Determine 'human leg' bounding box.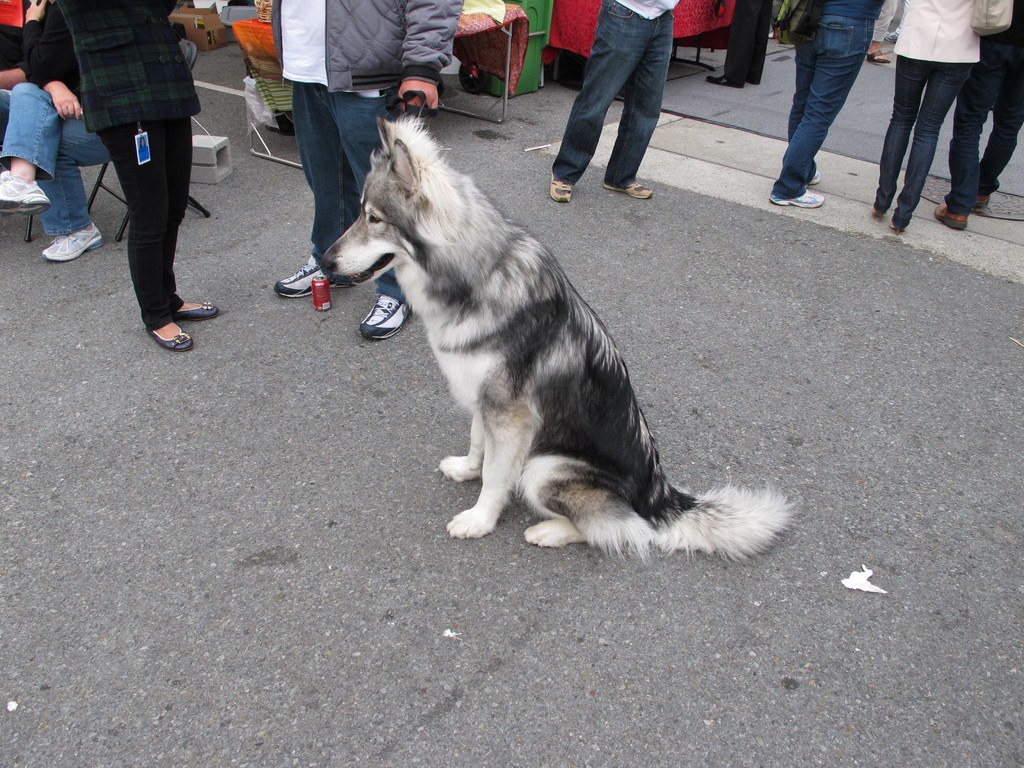
Determined: detection(348, 86, 402, 347).
